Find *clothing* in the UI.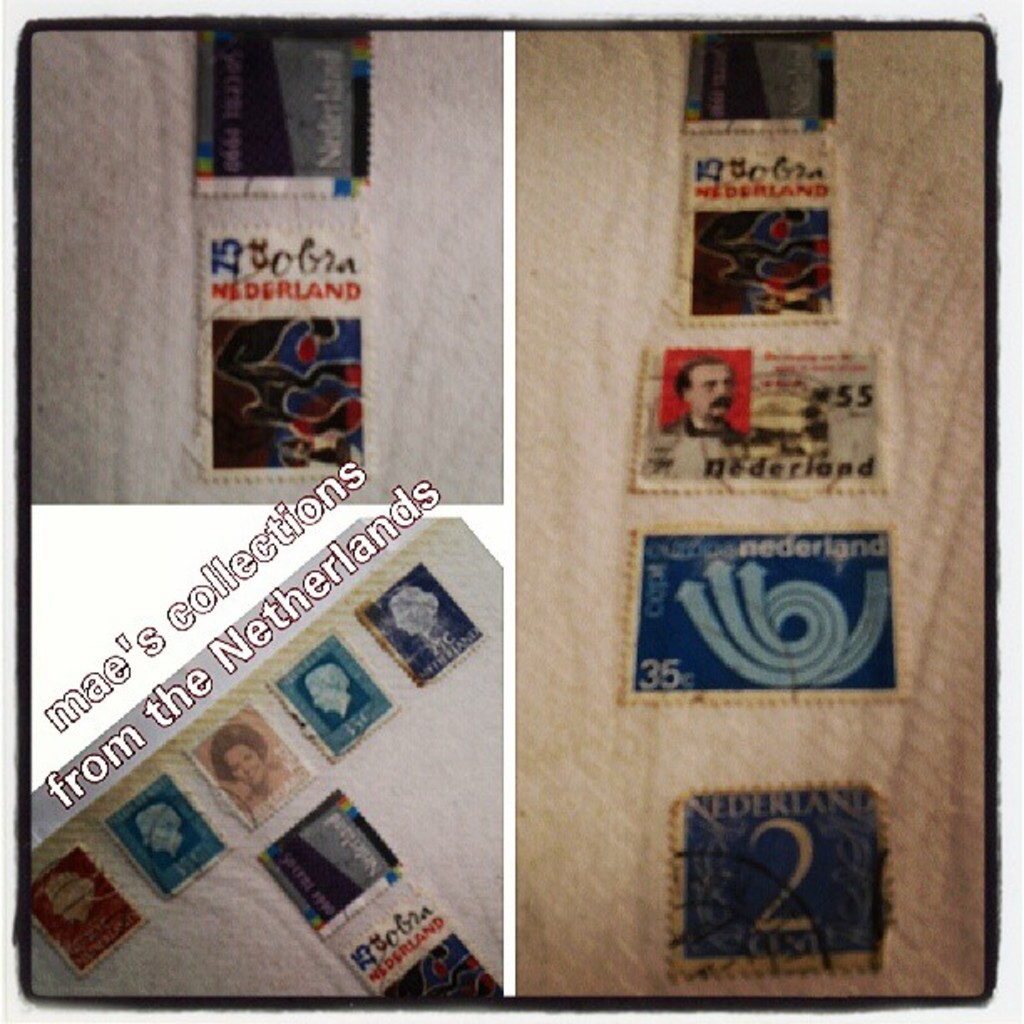
UI element at [left=663, top=410, right=741, bottom=447].
